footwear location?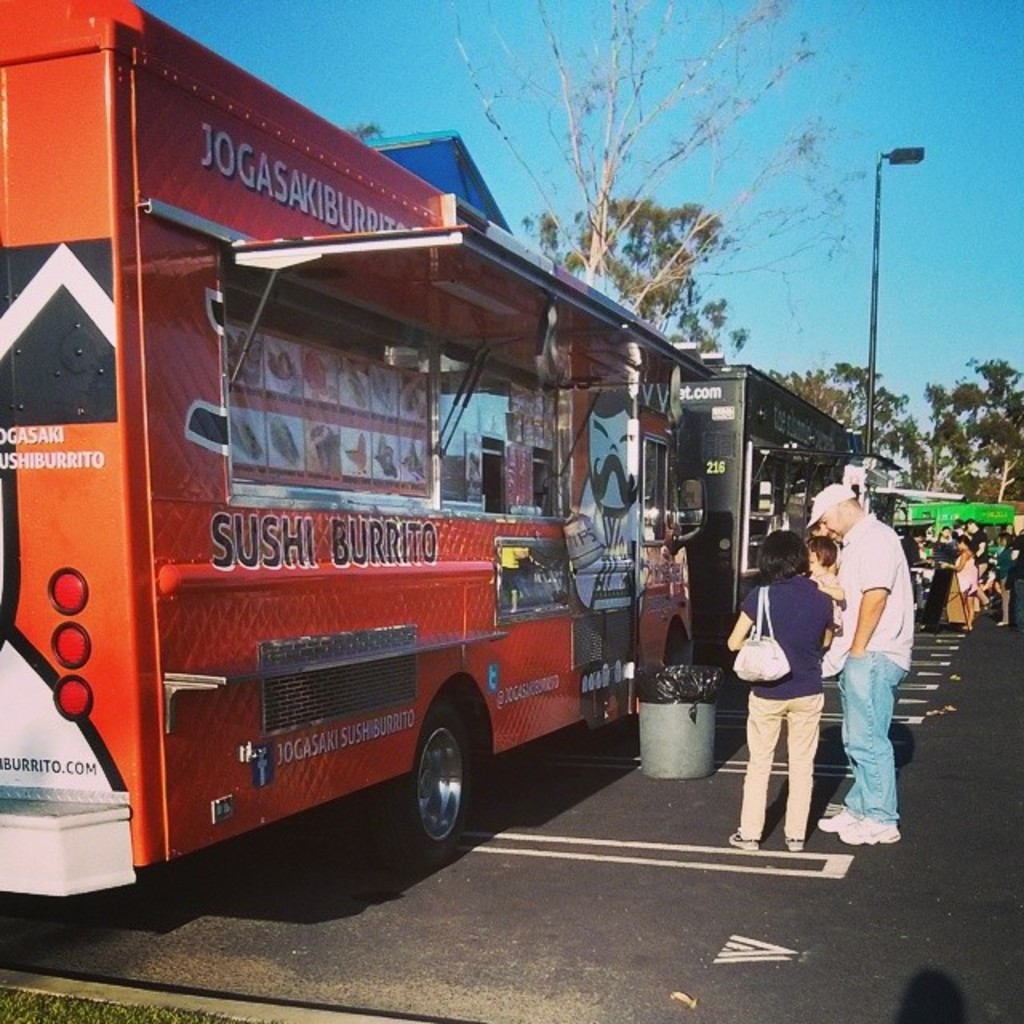
(818,803,850,829)
